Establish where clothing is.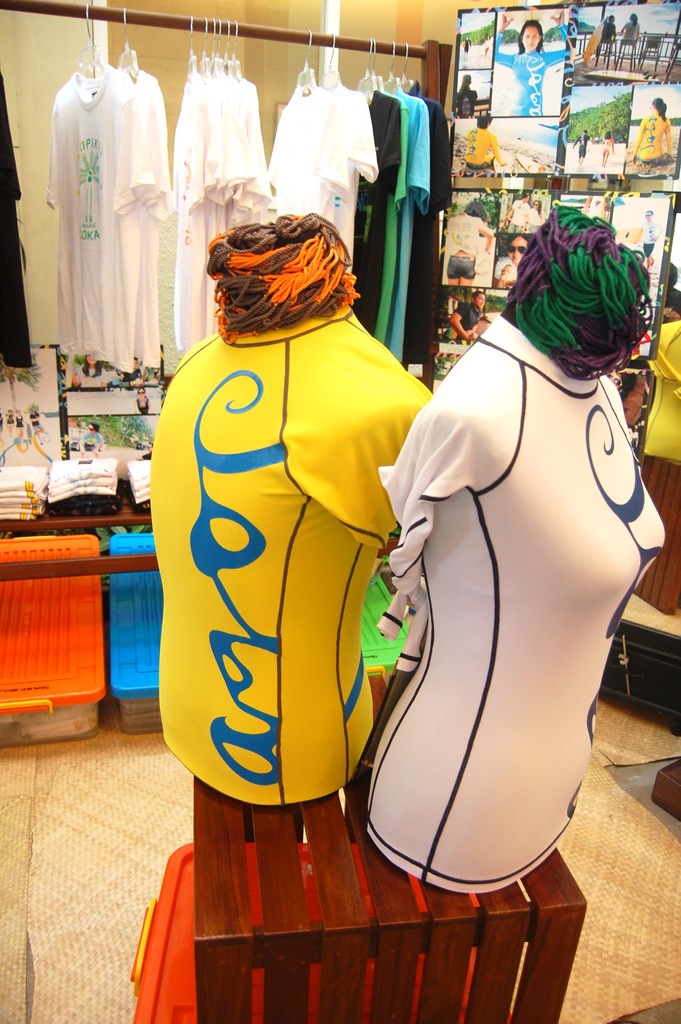
Established at 596:22:621:49.
